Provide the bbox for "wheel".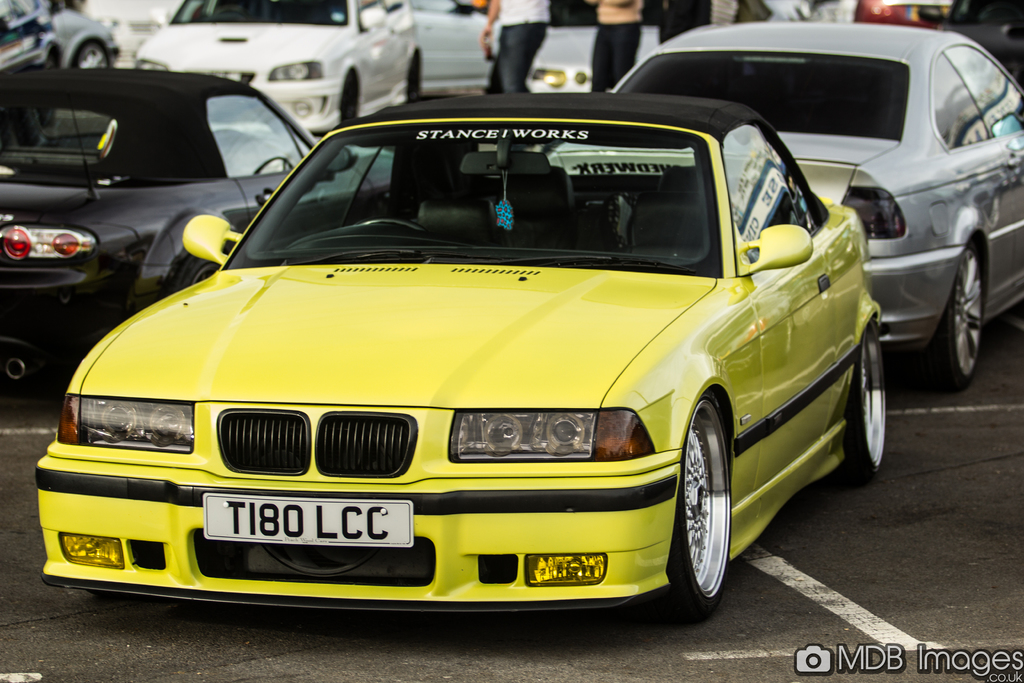
crop(844, 315, 895, 477).
